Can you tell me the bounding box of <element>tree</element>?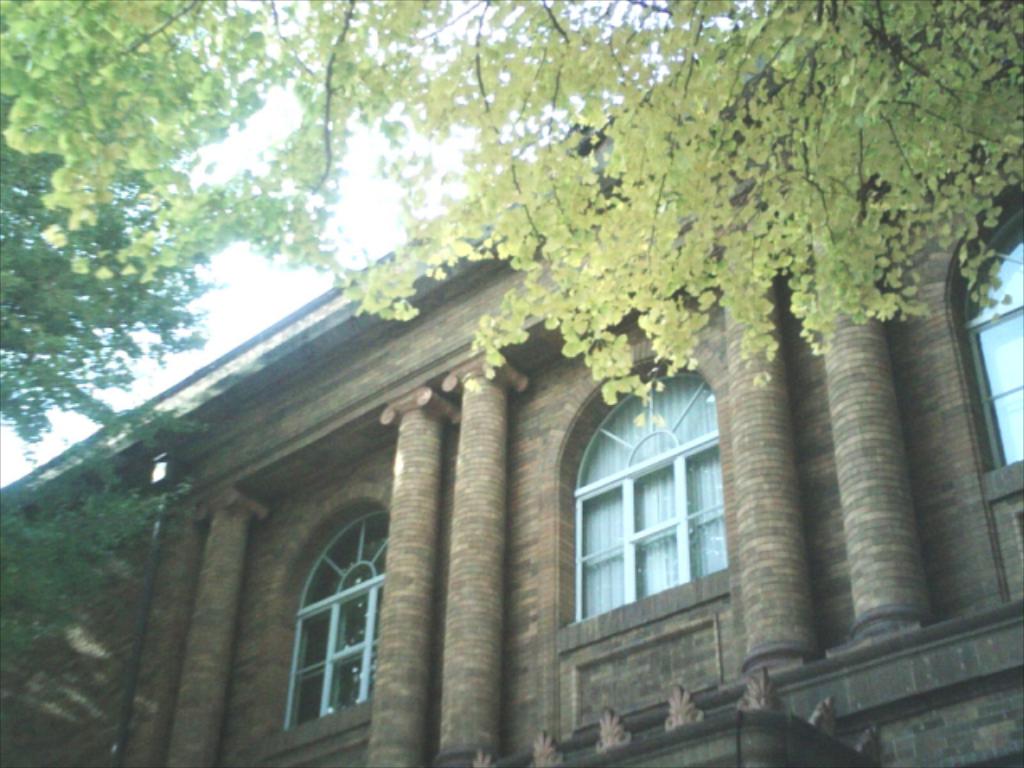
0,0,1022,429.
